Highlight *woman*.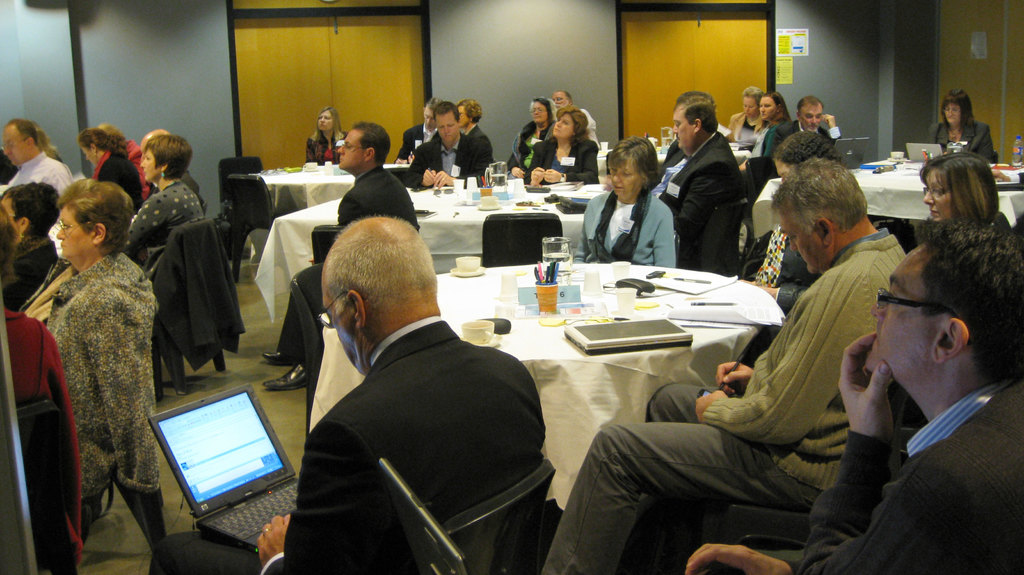
Highlighted region: (x1=0, y1=174, x2=63, y2=309).
